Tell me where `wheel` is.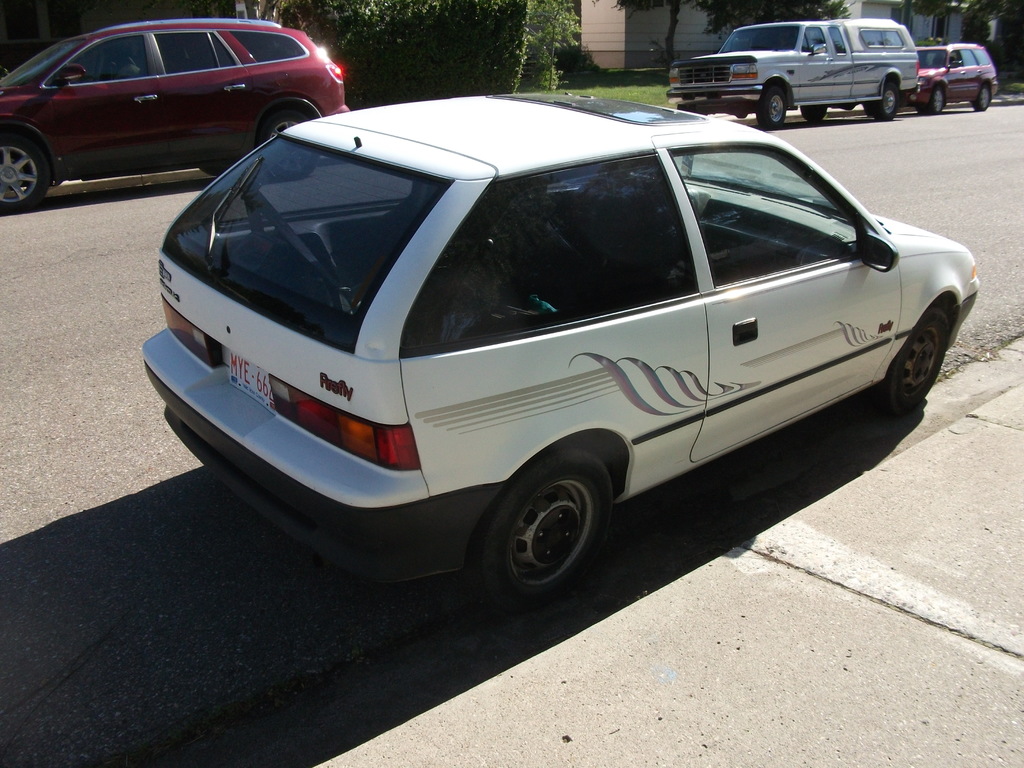
`wheel` is at bbox=[799, 102, 825, 123].
